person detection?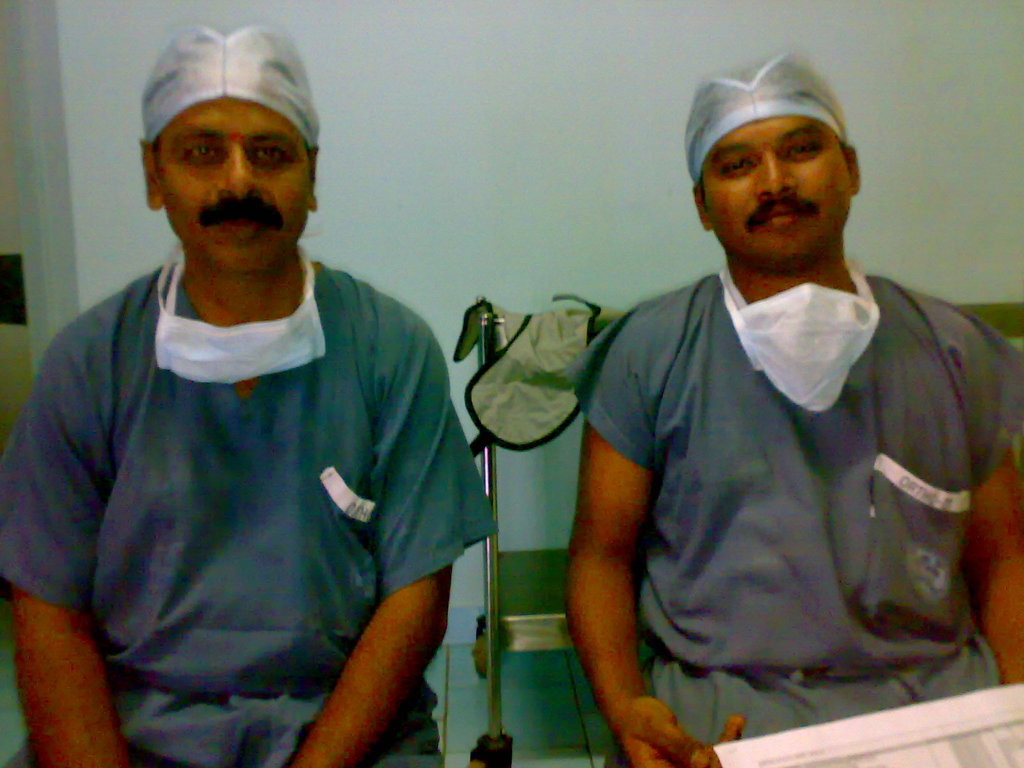
select_region(566, 50, 1023, 767)
